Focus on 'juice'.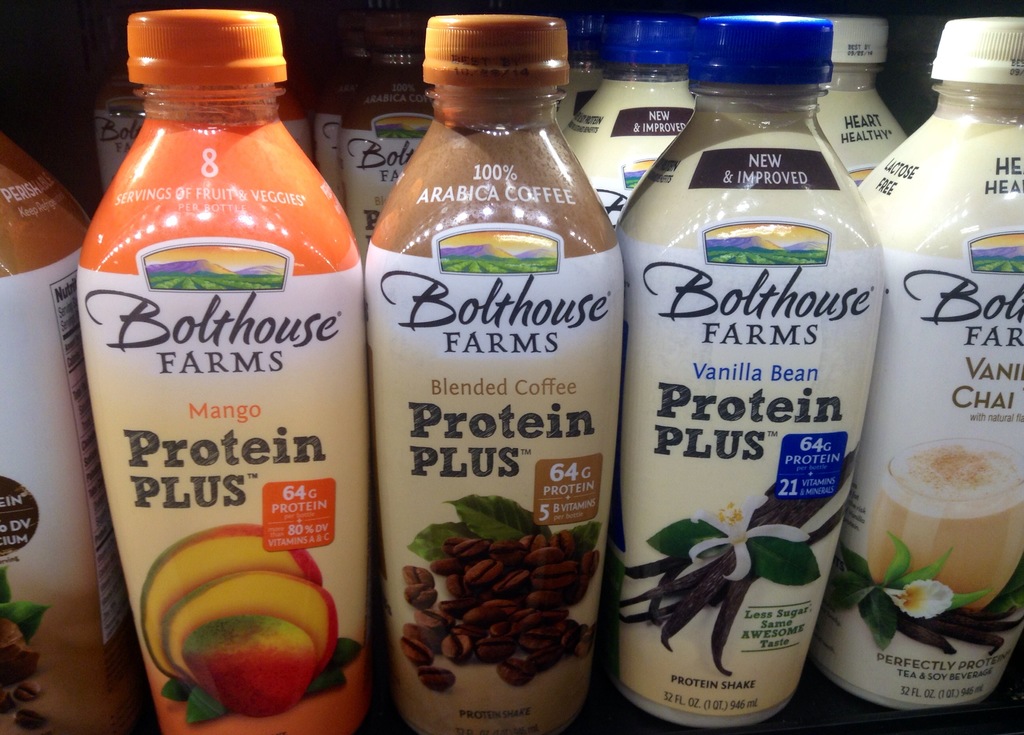
Focused at [72, 26, 380, 734].
